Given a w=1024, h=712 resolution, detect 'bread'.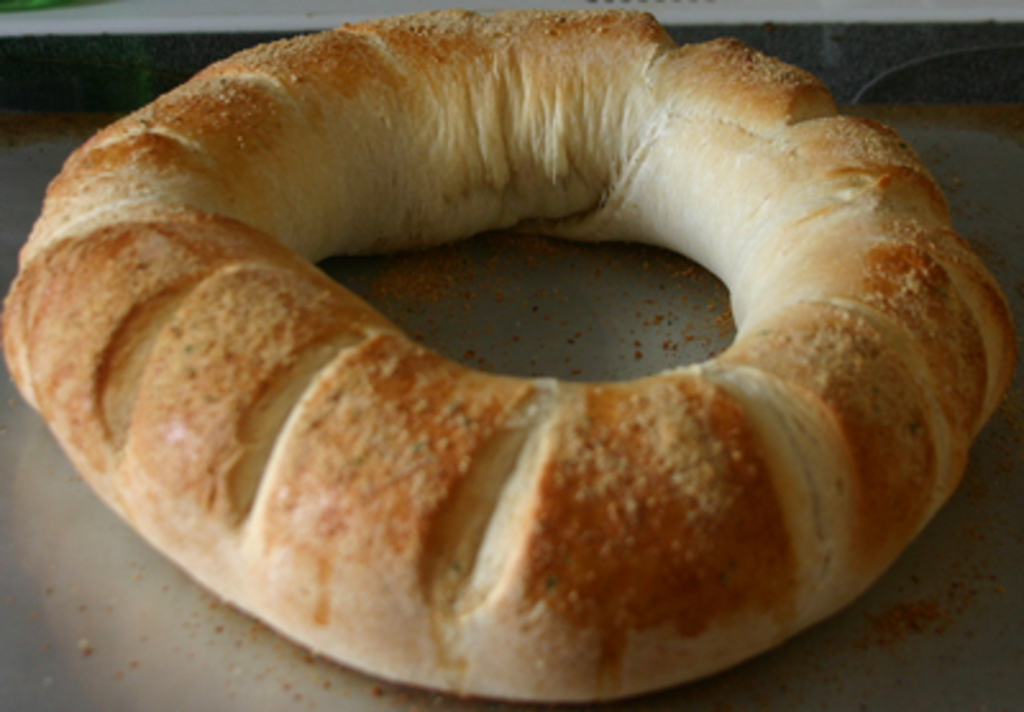
region(0, 8, 1019, 709).
